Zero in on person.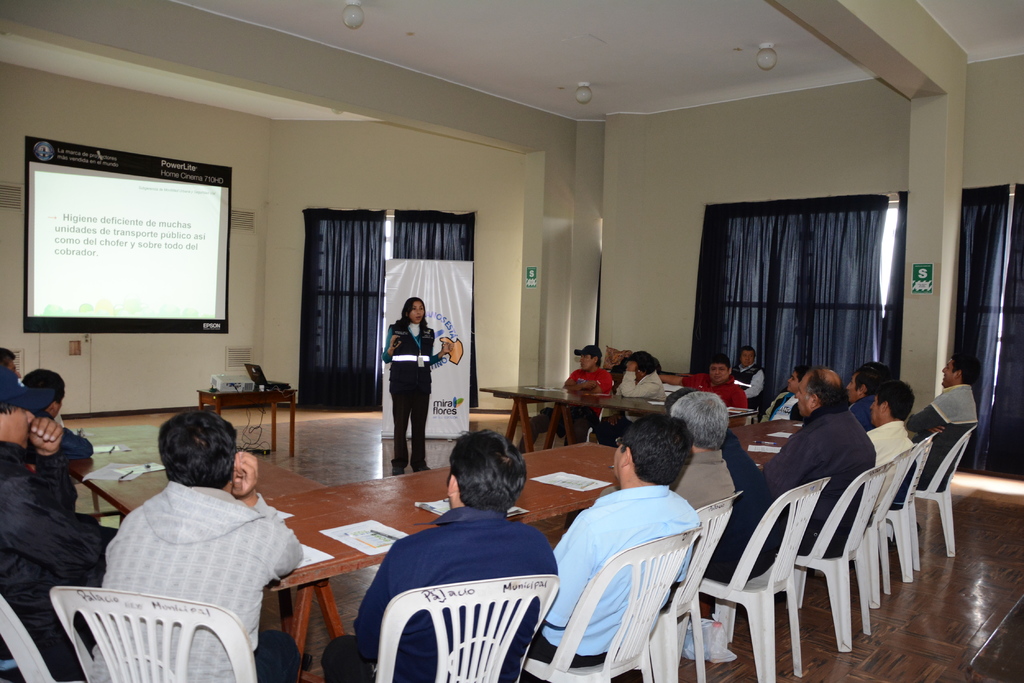
Zeroed in: <region>669, 390, 737, 572</region>.
